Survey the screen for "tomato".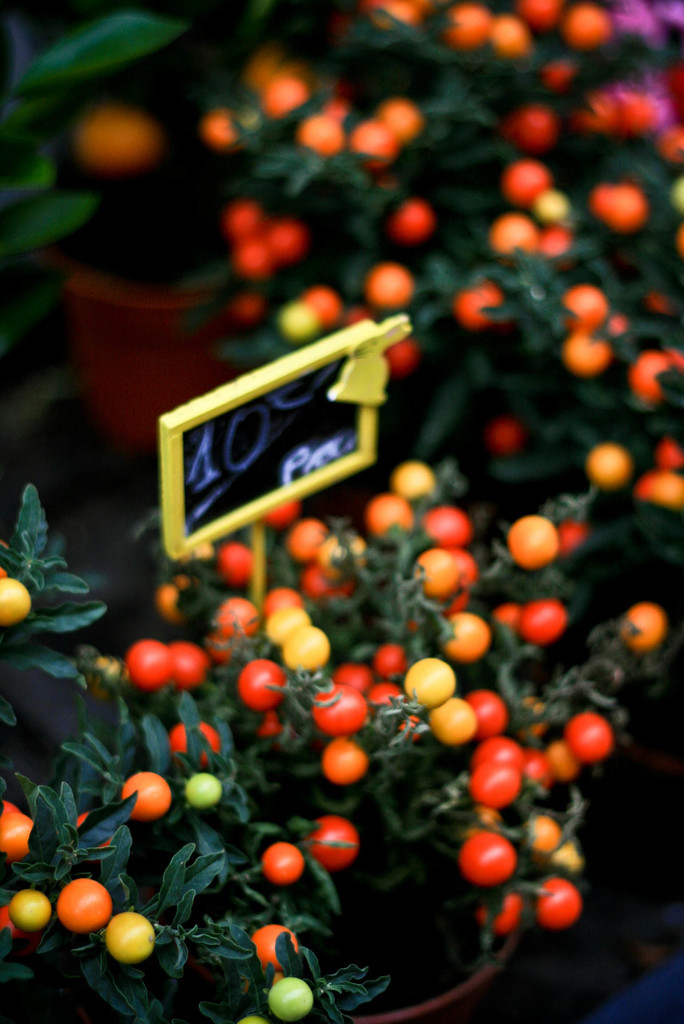
Survey found: locate(250, 924, 296, 963).
